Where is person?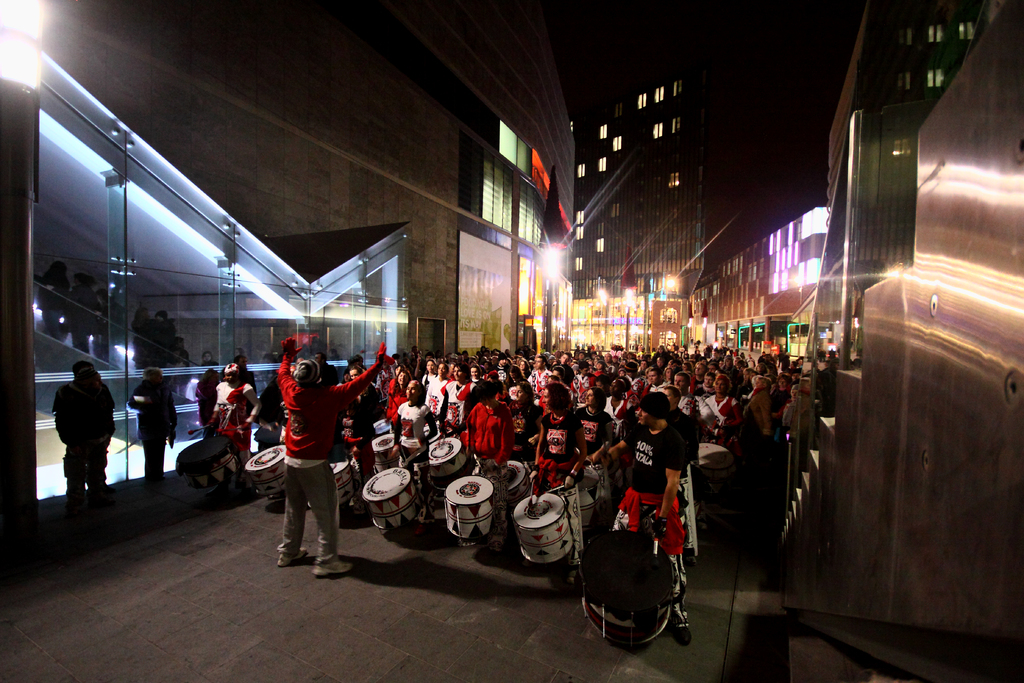
left=141, top=367, right=188, bottom=477.
